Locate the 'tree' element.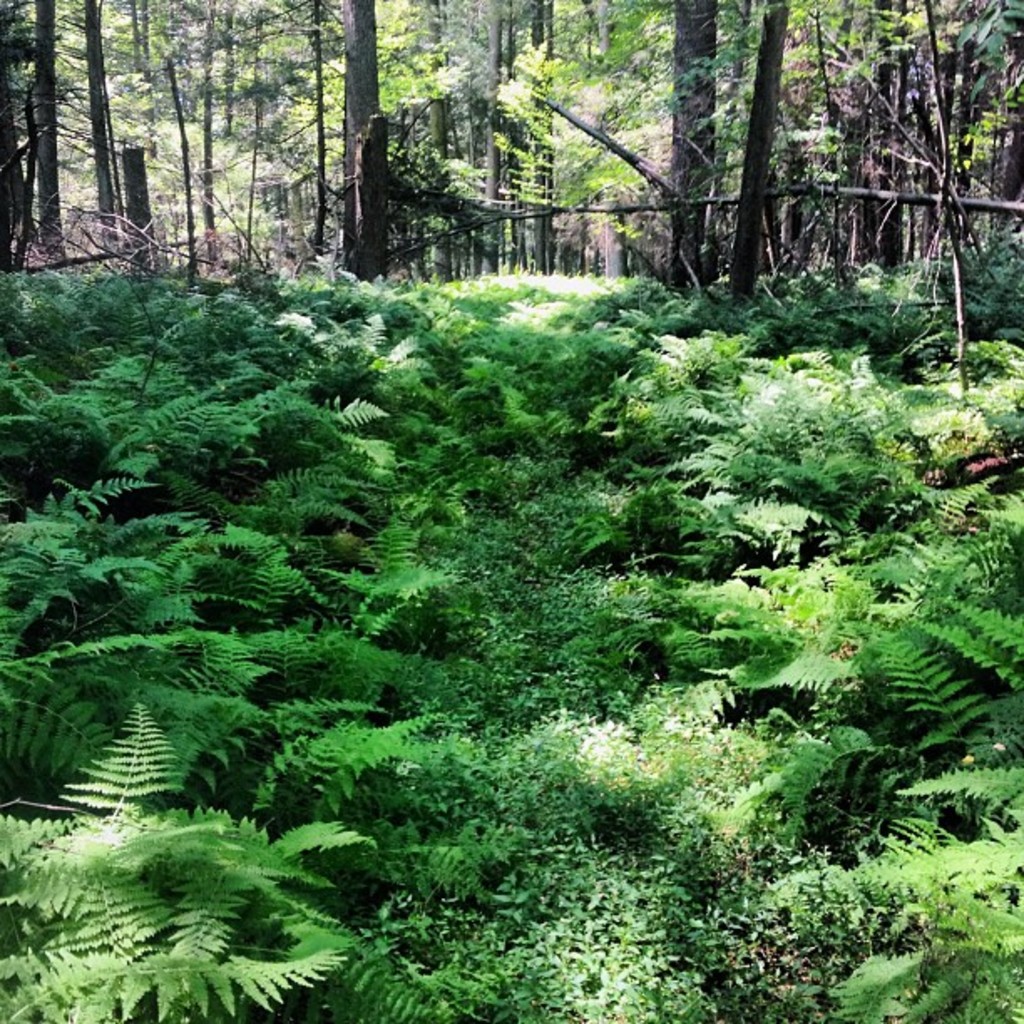
Element bbox: detection(485, 0, 632, 271).
